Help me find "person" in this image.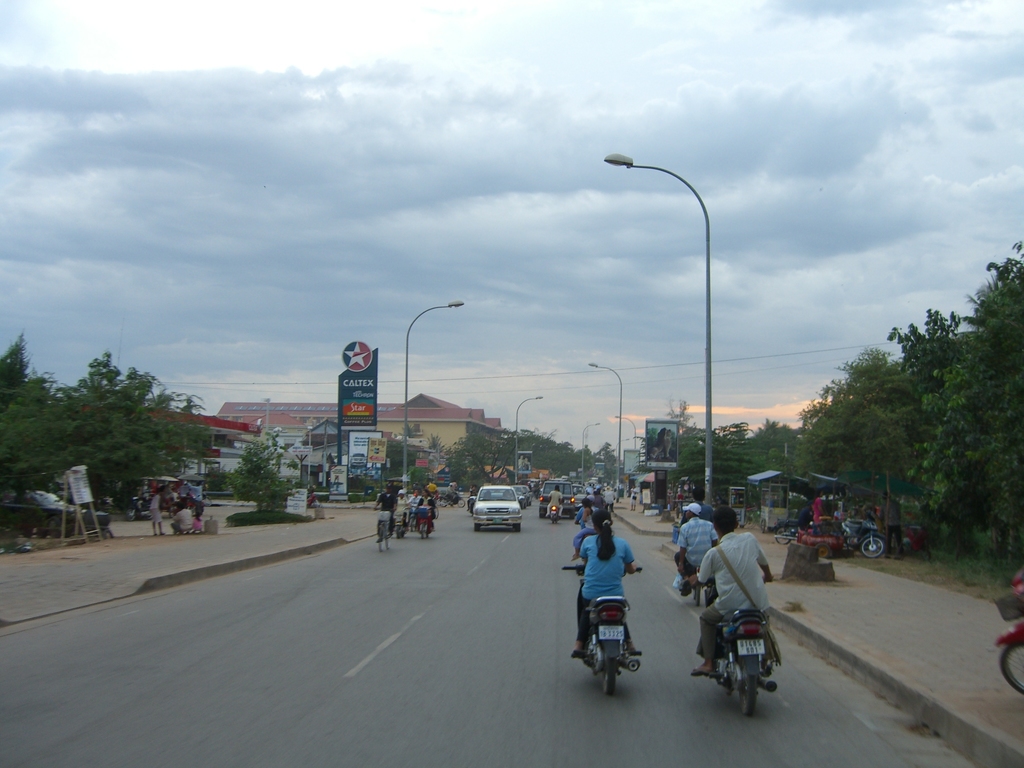
Found it: 673, 504, 717, 595.
